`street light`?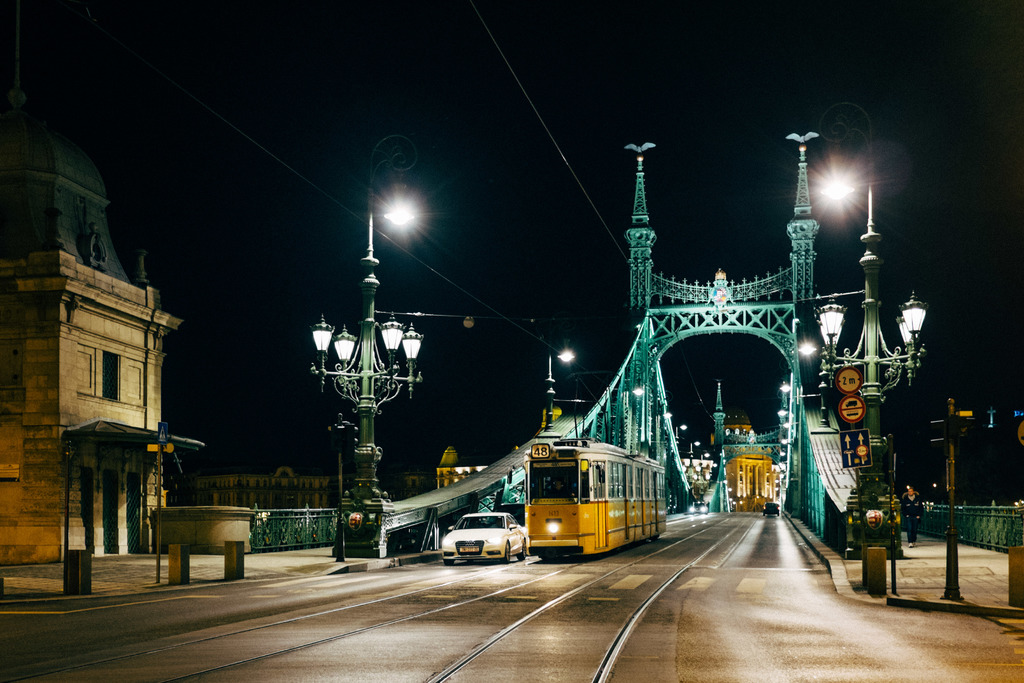
[x1=813, y1=181, x2=929, y2=593]
